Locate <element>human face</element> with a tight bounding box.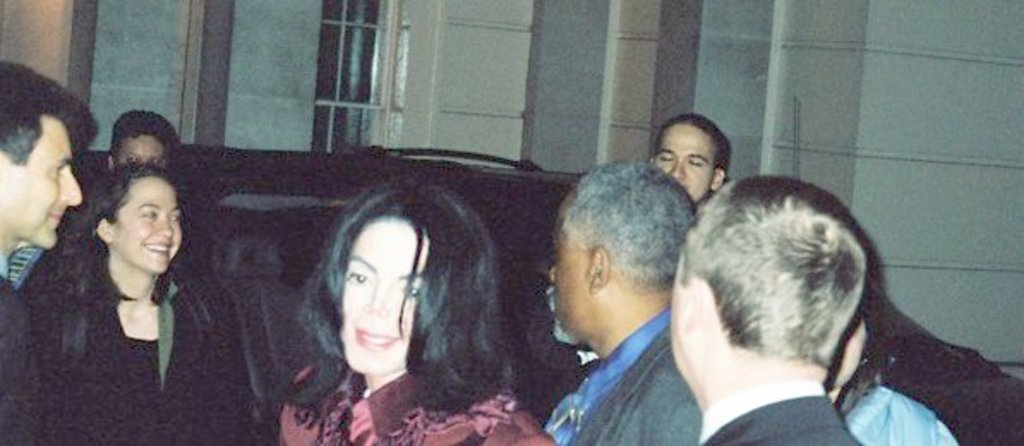
select_region(552, 211, 593, 340).
